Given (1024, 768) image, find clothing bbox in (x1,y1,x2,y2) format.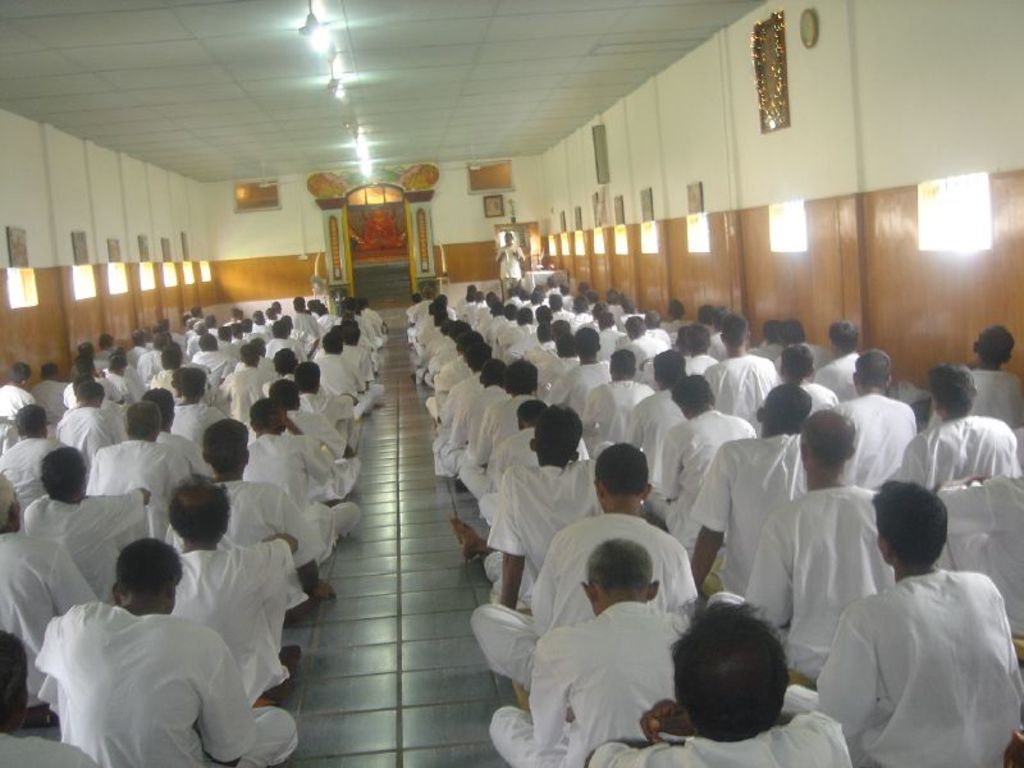
(588,712,860,767).
